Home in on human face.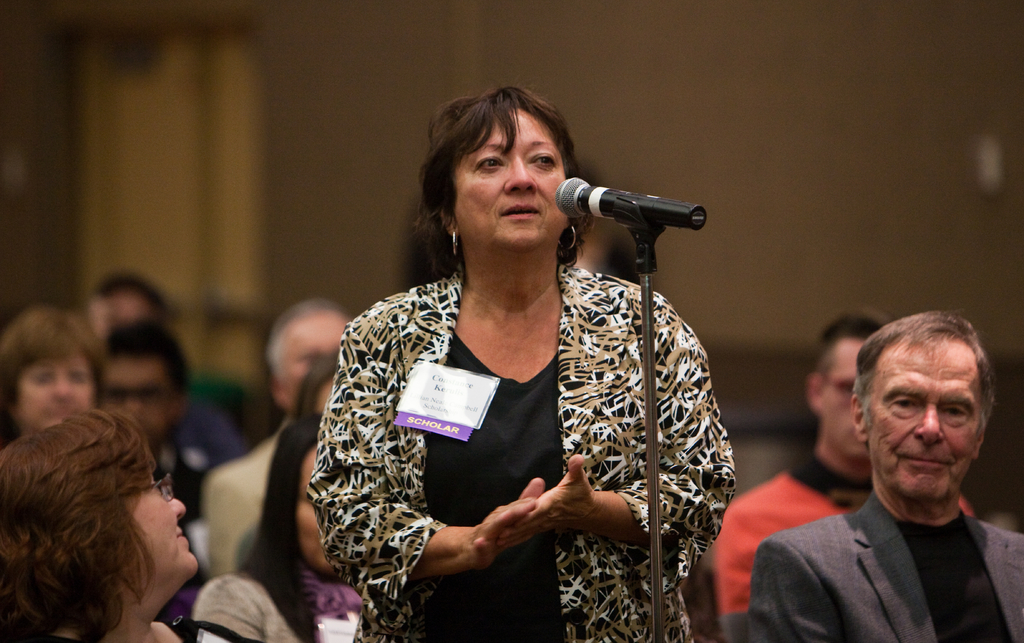
Homed in at select_region(300, 445, 331, 576).
